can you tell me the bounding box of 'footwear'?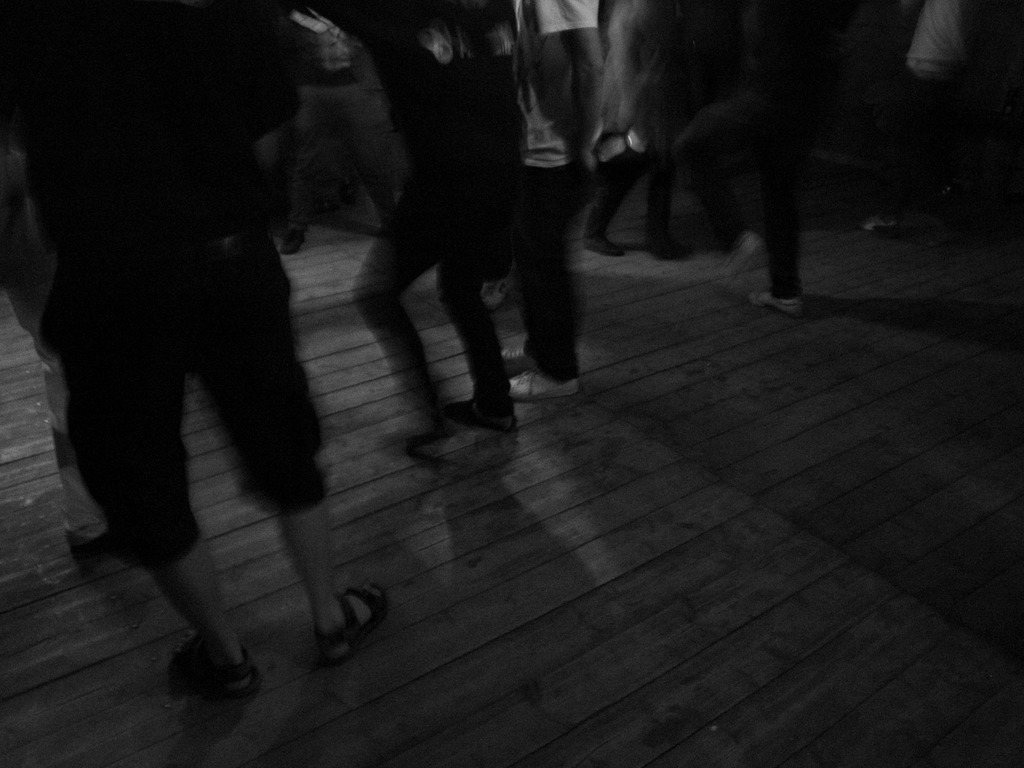
505,365,579,399.
